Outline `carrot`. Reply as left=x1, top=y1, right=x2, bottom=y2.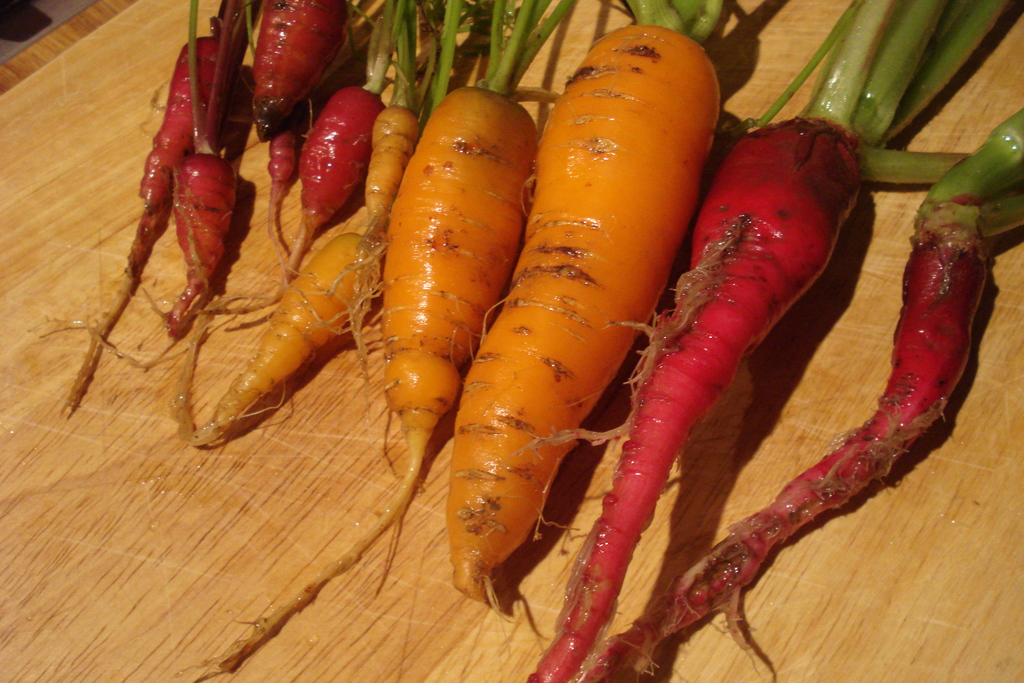
left=452, top=0, right=723, bottom=682.
